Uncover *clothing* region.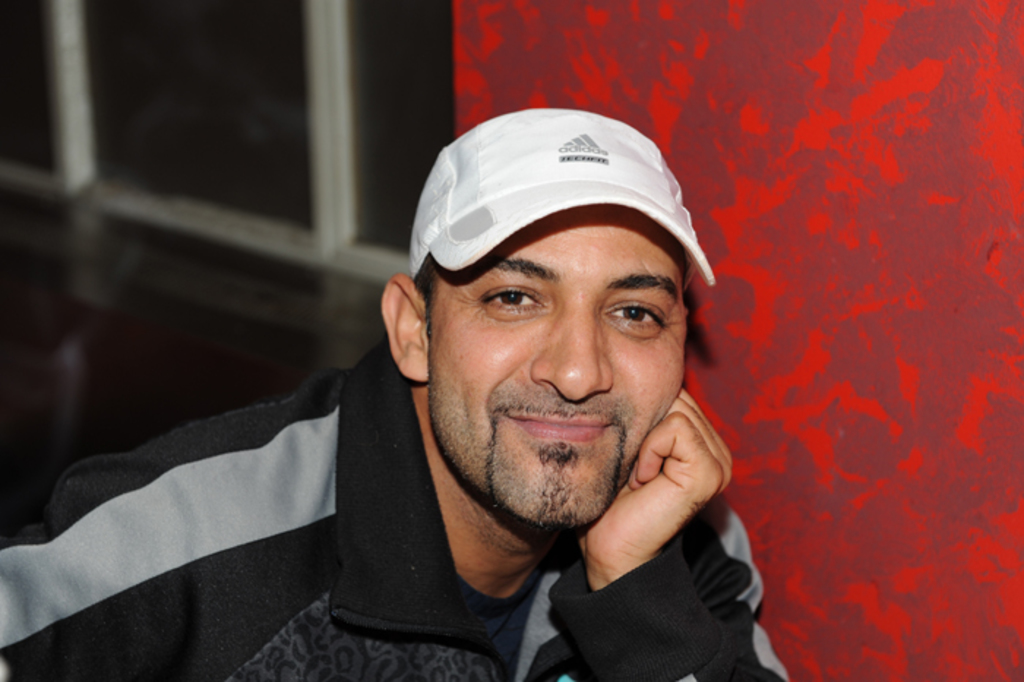
Uncovered: l=63, t=205, r=805, b=678.
